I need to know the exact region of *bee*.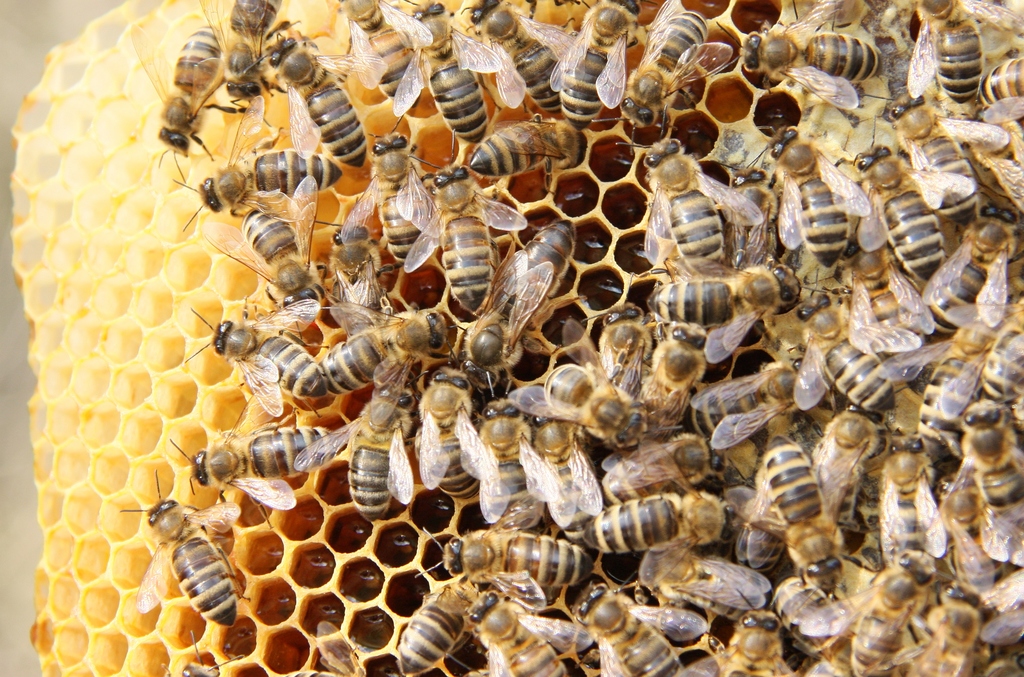
Region: select_region(621, 130, 758, 282).
